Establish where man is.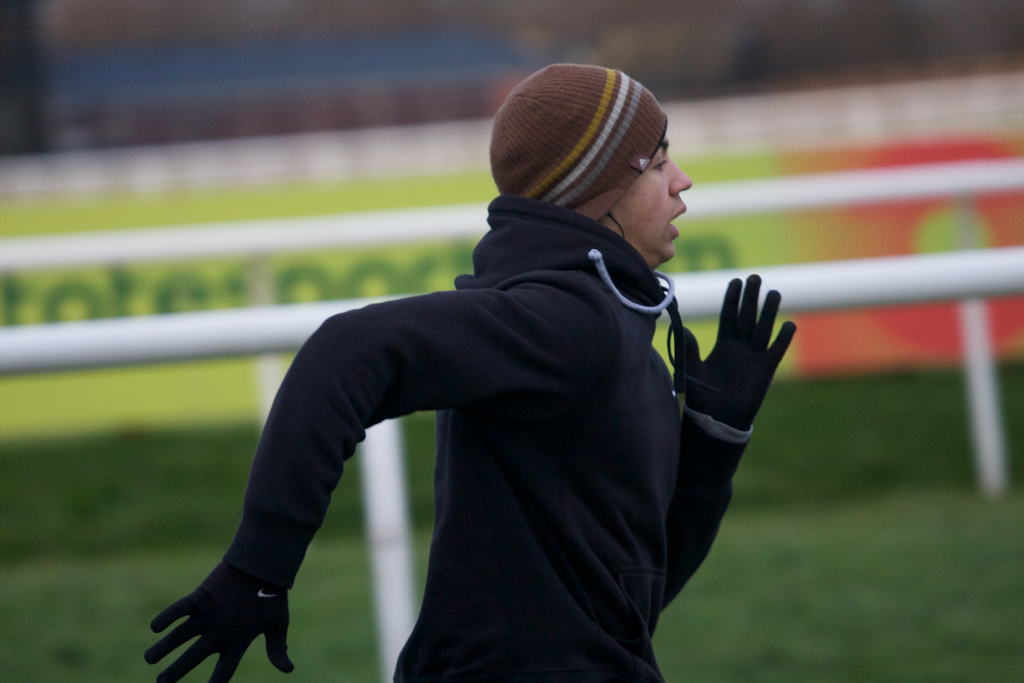
Established at rect(166, 69, 826, 662).
